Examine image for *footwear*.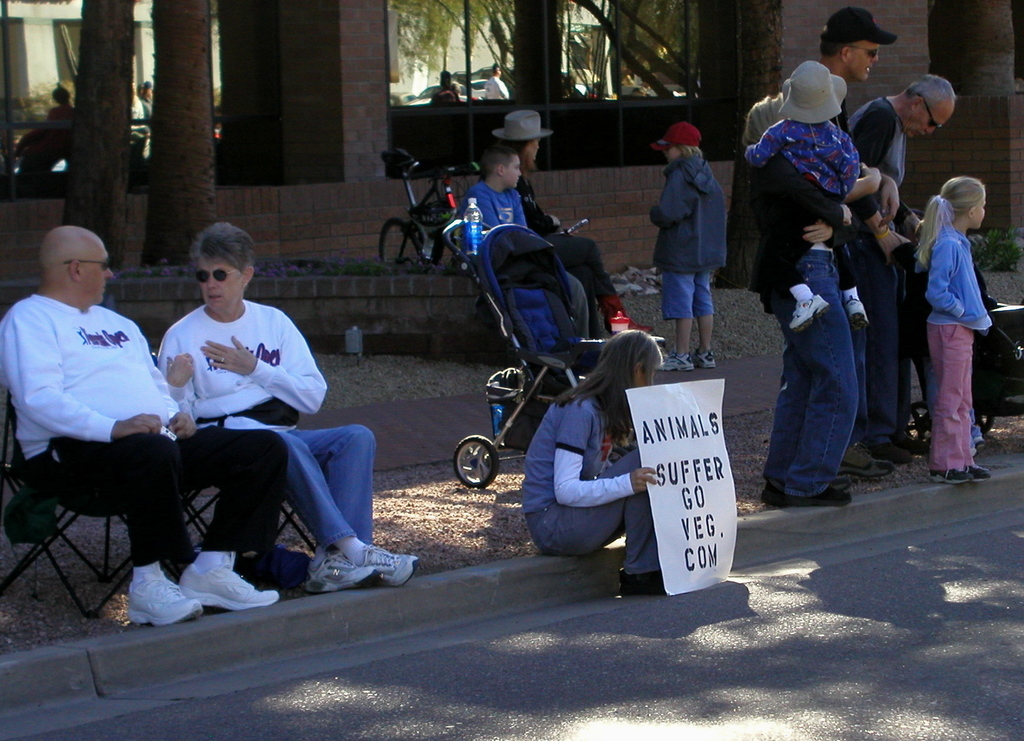
Examination result: 870,435,915,469.
